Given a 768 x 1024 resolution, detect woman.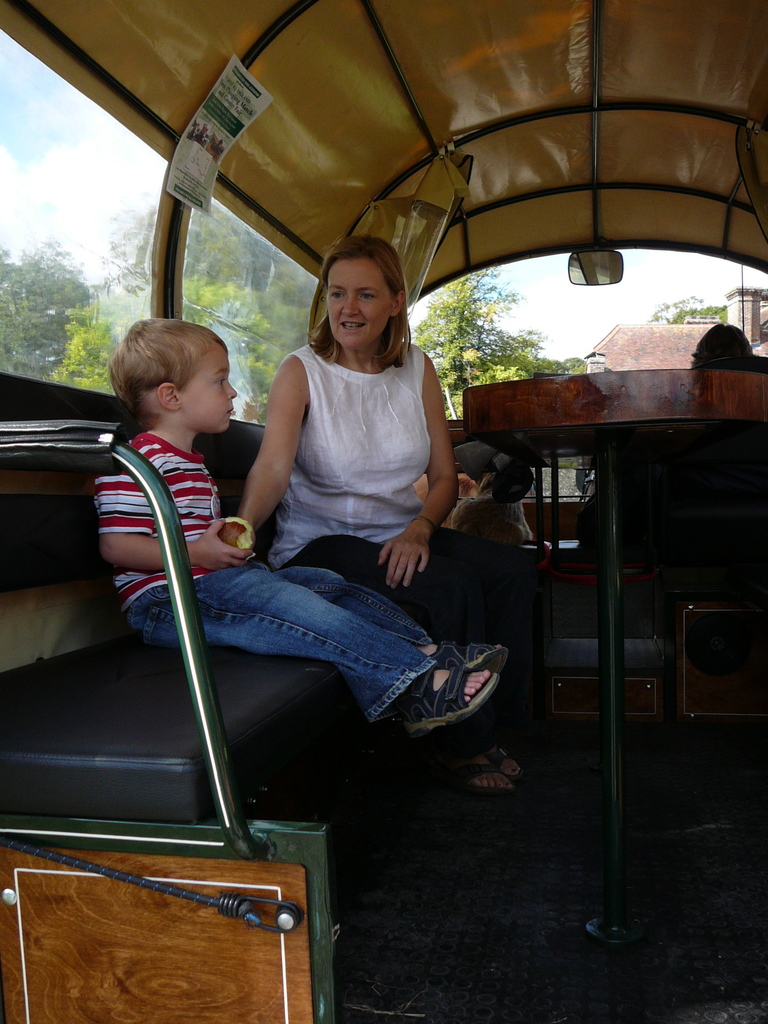
bbox(143, 230, 556, 872).
